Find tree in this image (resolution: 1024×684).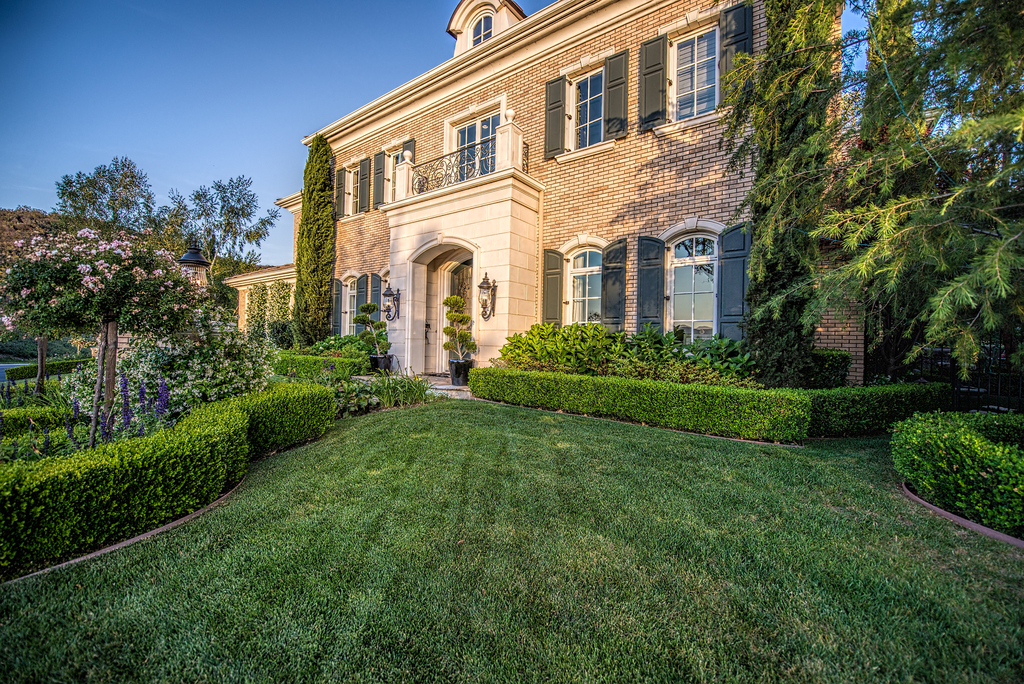
(701,0,847,382).
